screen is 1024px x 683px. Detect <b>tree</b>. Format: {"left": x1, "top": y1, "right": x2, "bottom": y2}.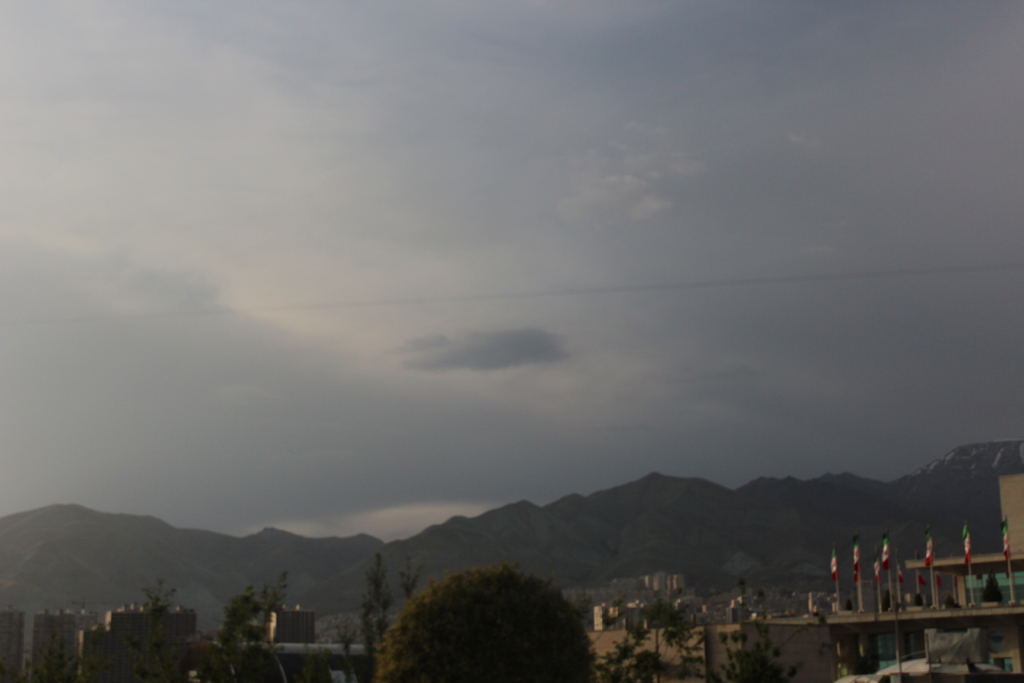
{"left": 125, "top": 573, "right": 188, "bottom": 682}.
